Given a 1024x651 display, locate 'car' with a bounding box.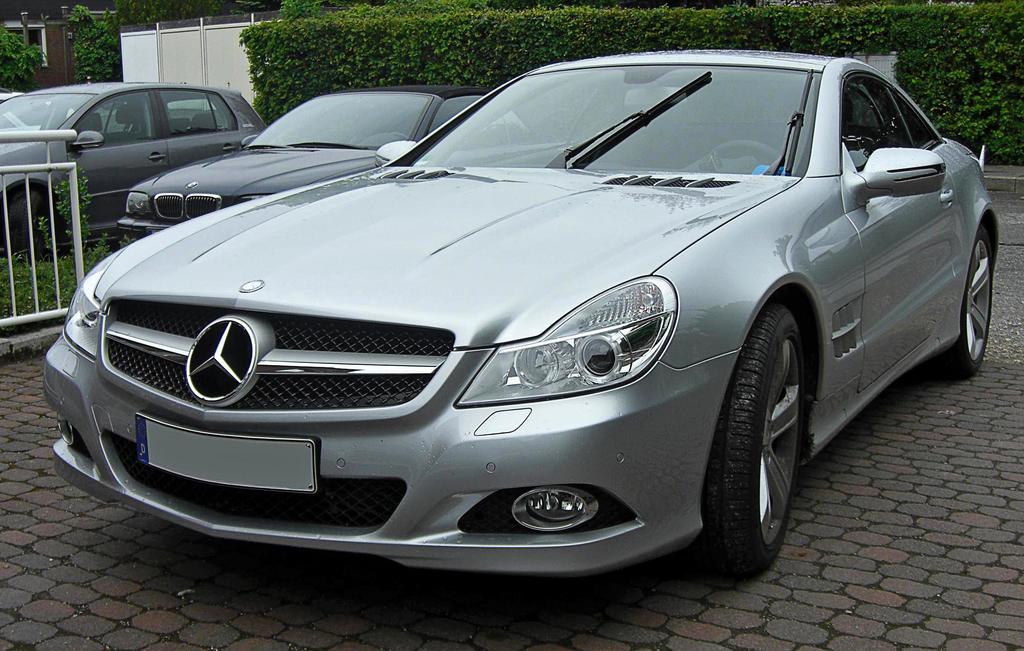
Located: (40, 47, 1007, 586).
